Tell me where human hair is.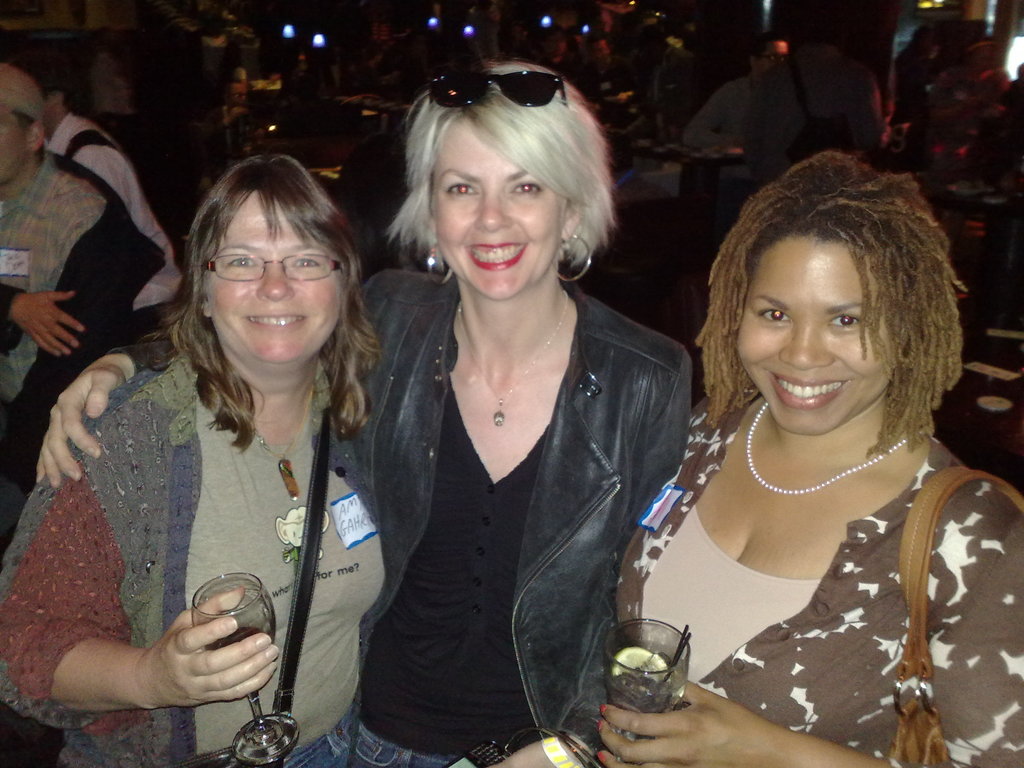
human hair is at [7,44,69,93].
